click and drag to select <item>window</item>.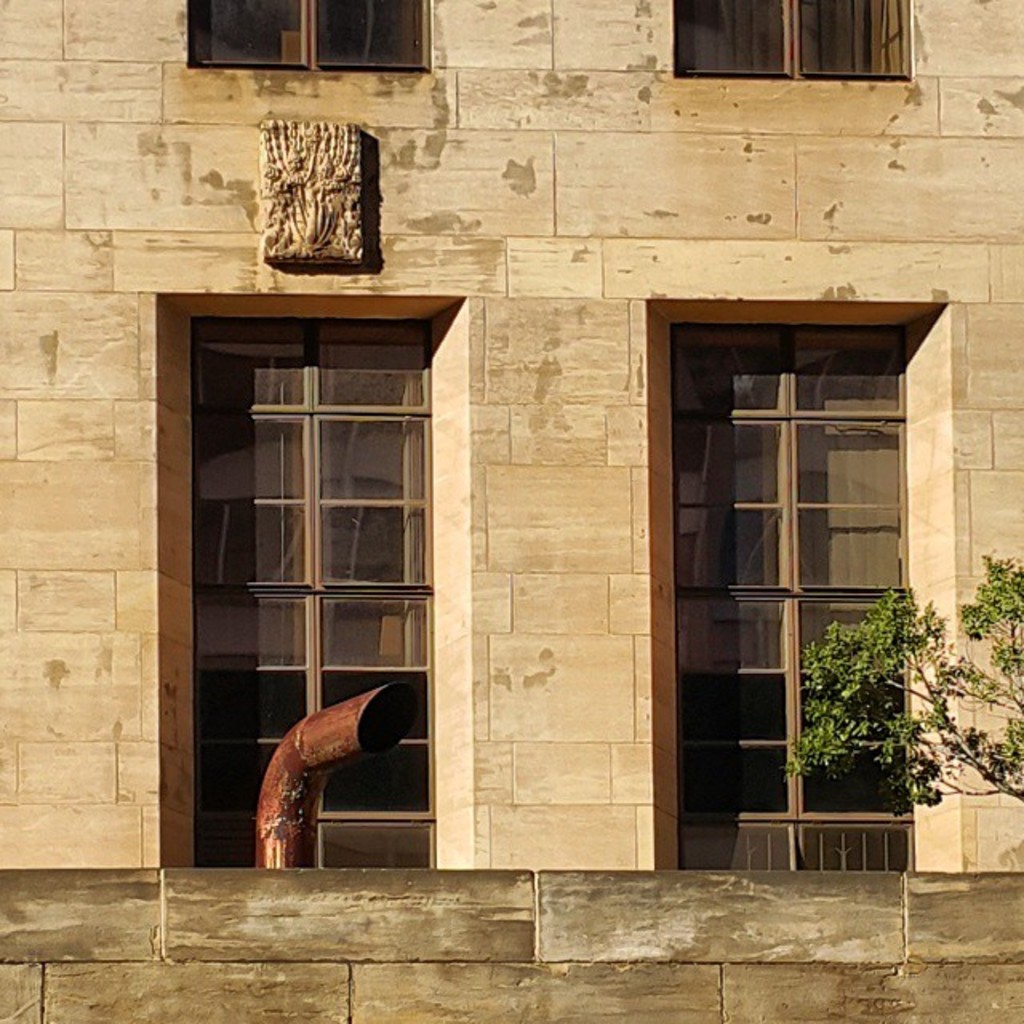
Selection: {"x1": 162, "y1": 298, "x2": 456, "y2": 870}.
